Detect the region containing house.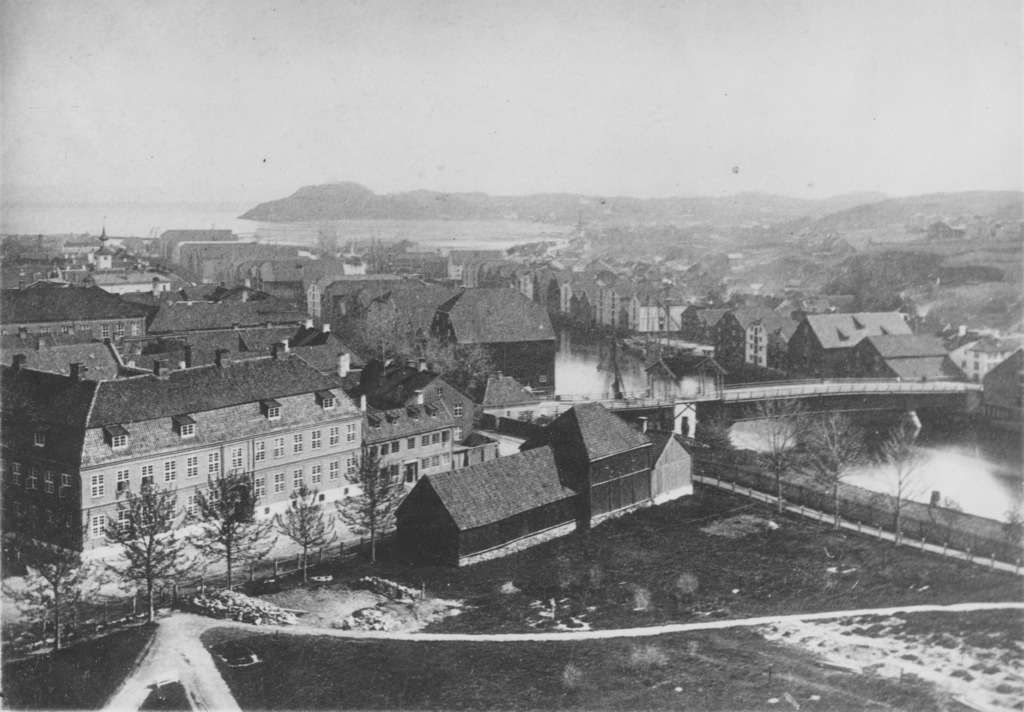
(left=354, top=238, right=449, bottom=275).
